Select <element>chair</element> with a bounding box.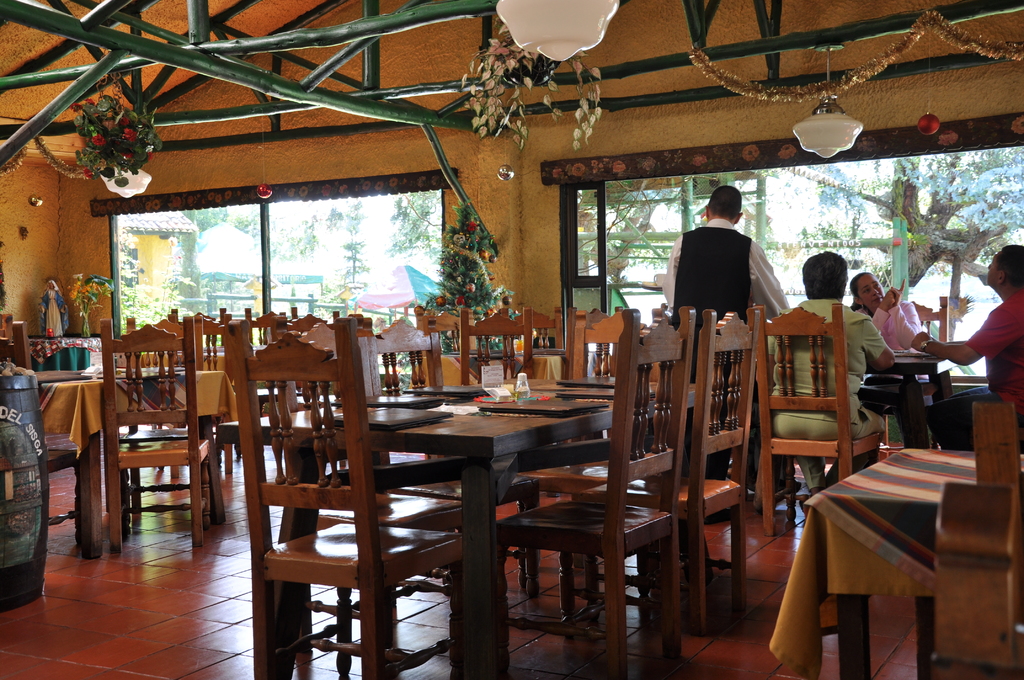
bbox=(196, 305, 238, 465).
